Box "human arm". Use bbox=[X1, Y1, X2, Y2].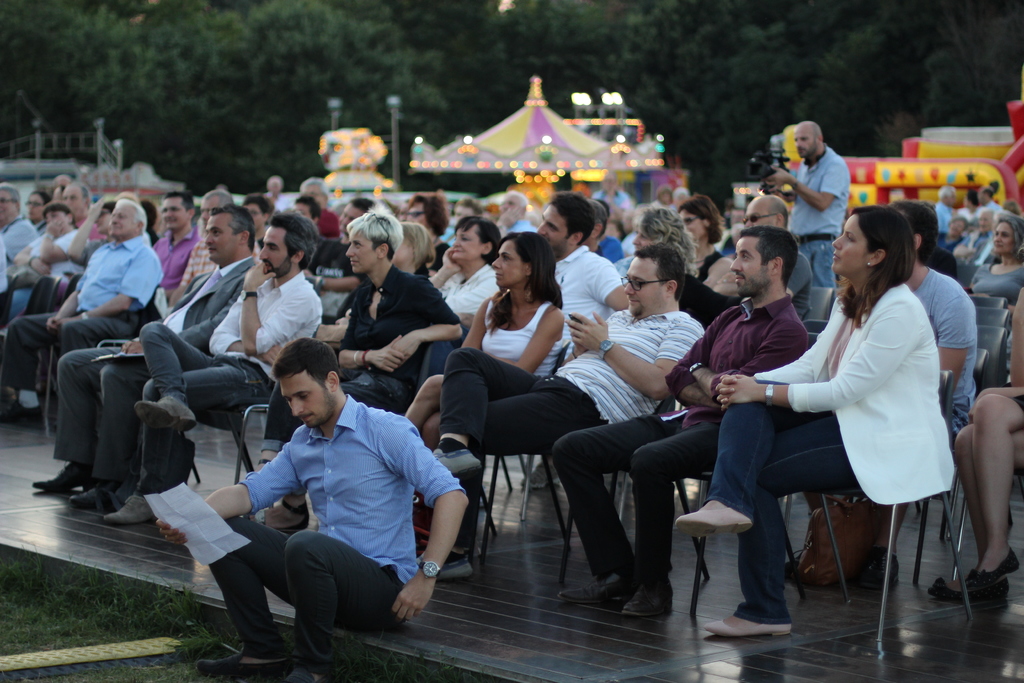
bbox=[339, 318, 403, 377].
